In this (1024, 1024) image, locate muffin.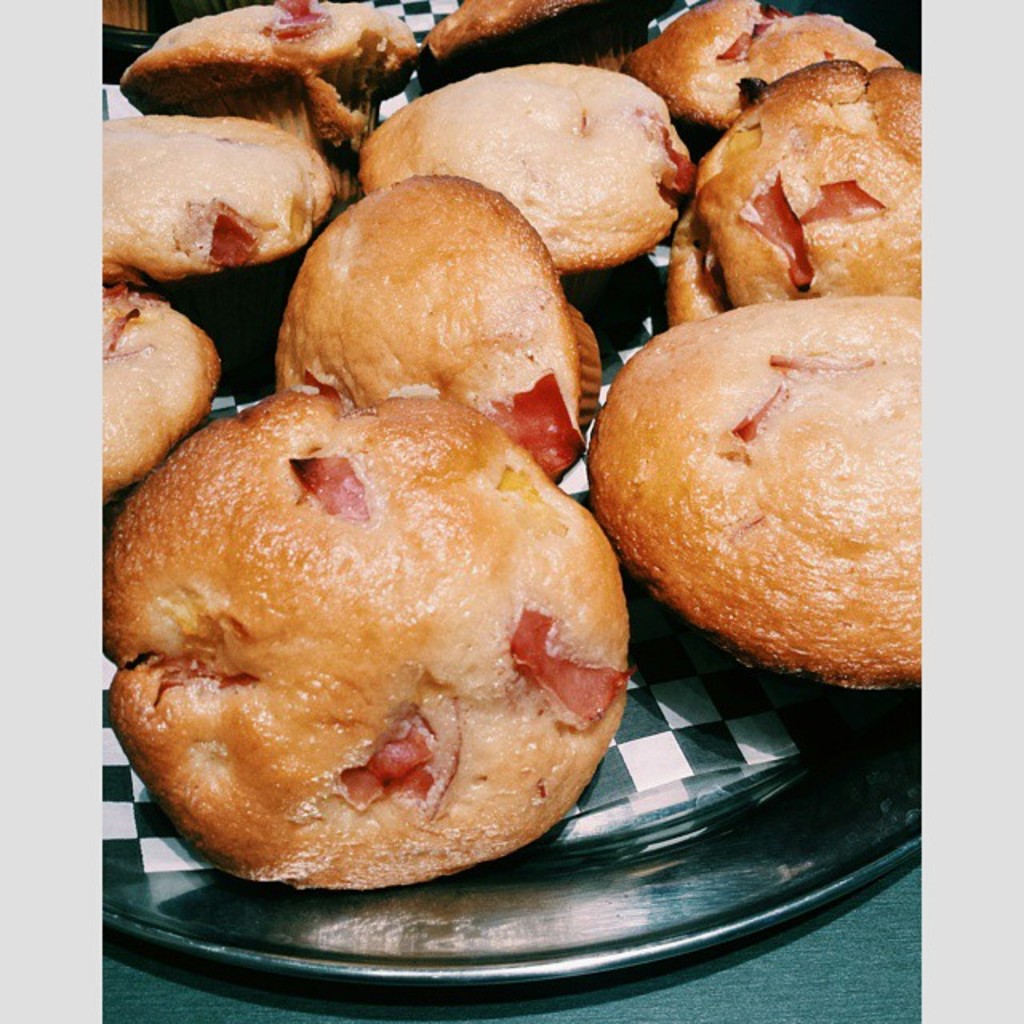
Bounding box: 101/283/222/488.
